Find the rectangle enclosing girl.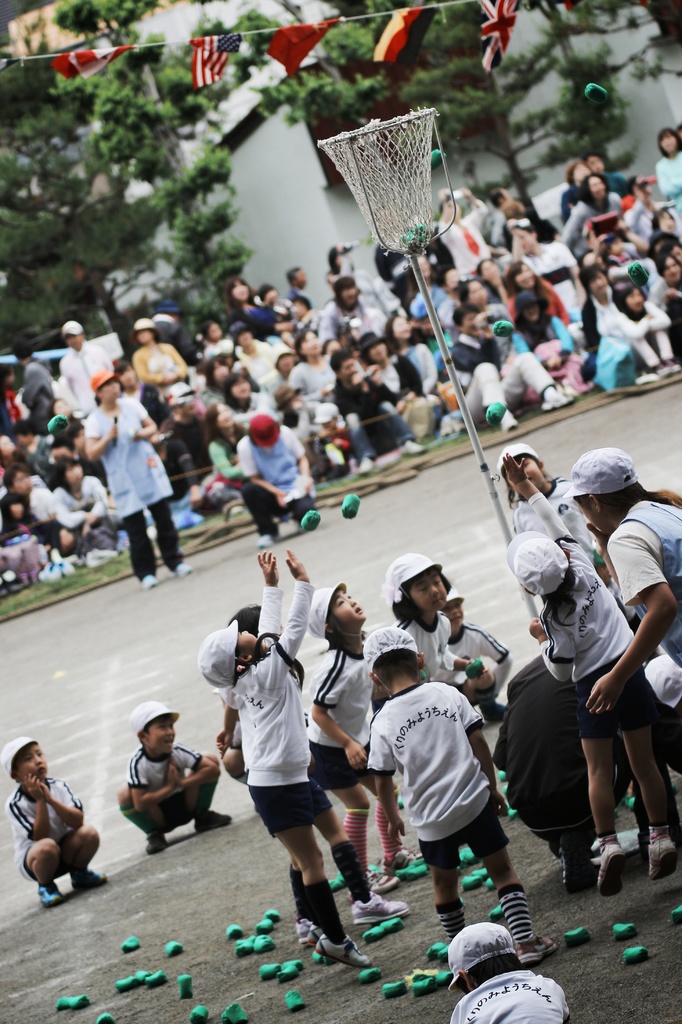
rect(312, 579, 420, 894).
